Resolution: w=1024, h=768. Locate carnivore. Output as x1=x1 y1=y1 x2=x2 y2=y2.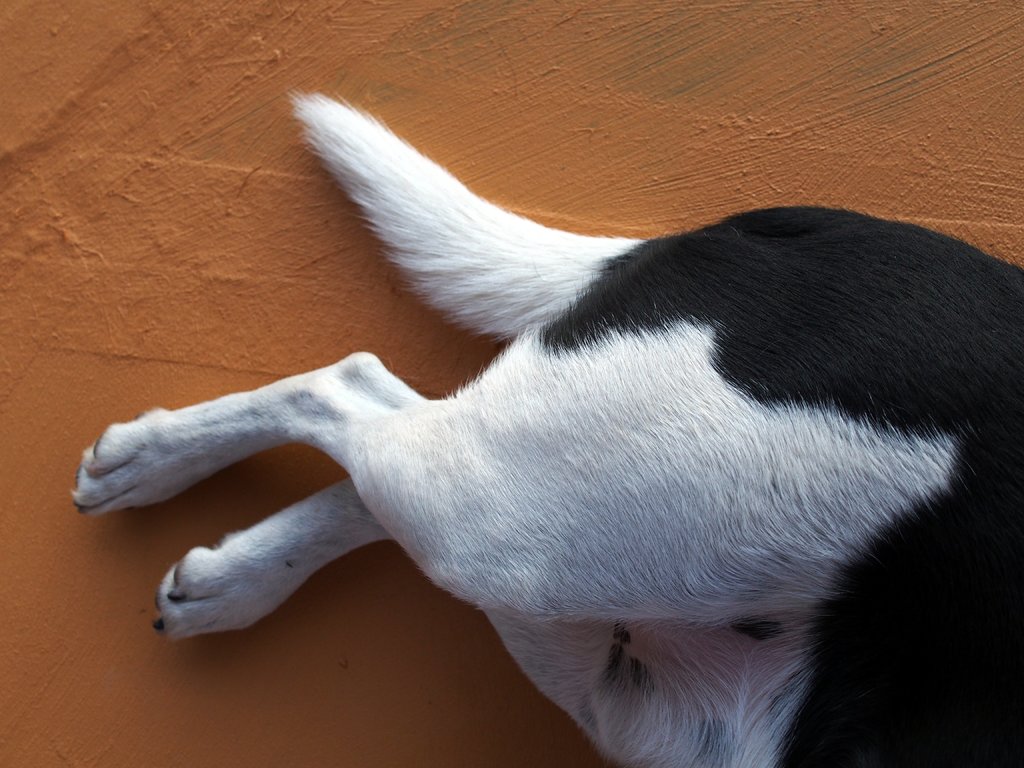
x1=44 y1=79 x2=1023 y2=767.
